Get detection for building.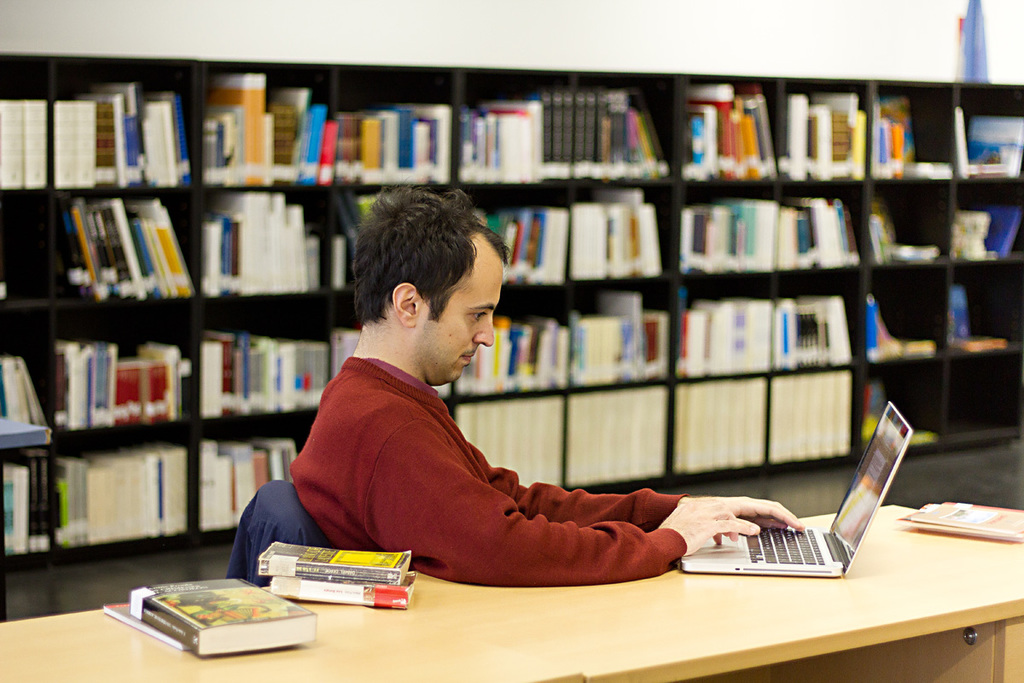
Detection: select_region(0, 3, 1023, 682).
